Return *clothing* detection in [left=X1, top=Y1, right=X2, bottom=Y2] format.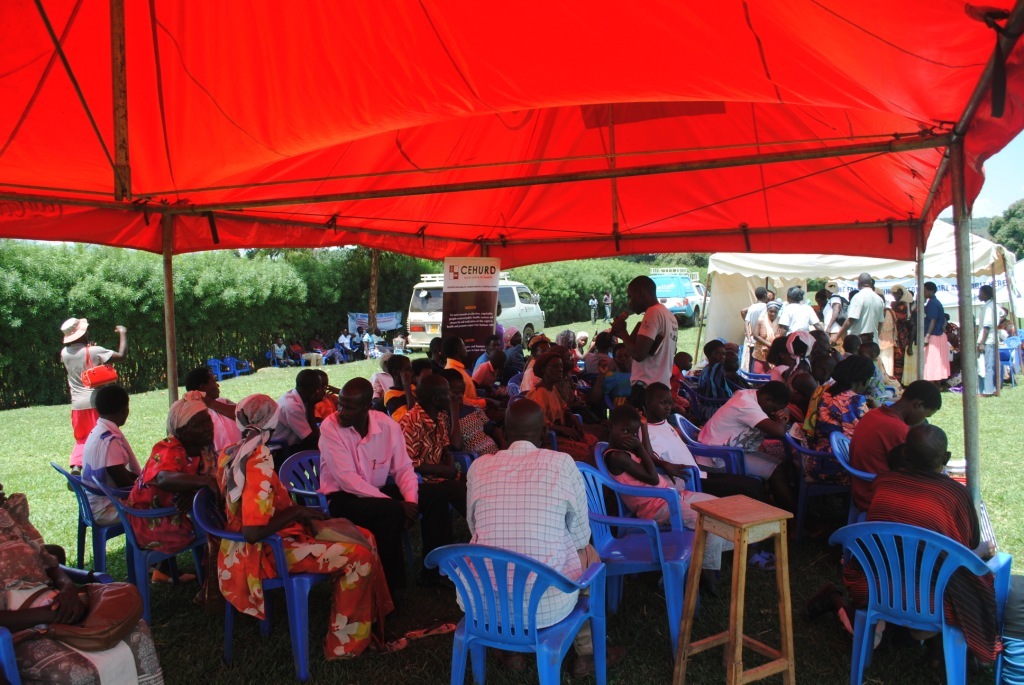
[left=849, top=408, right=918, bottom=501].
